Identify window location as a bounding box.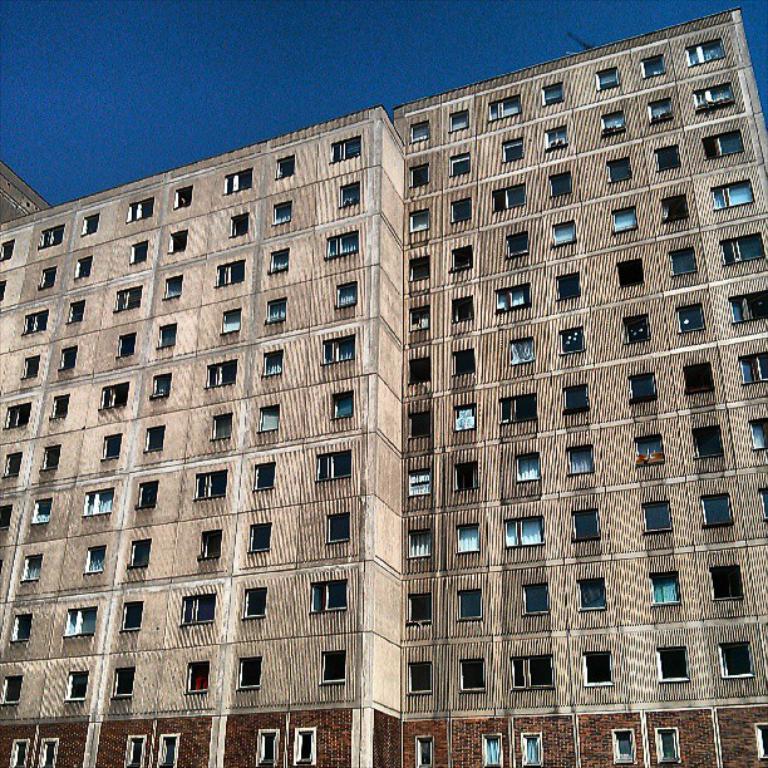
(x1=84, y1=547, x2=107, y2=575).
